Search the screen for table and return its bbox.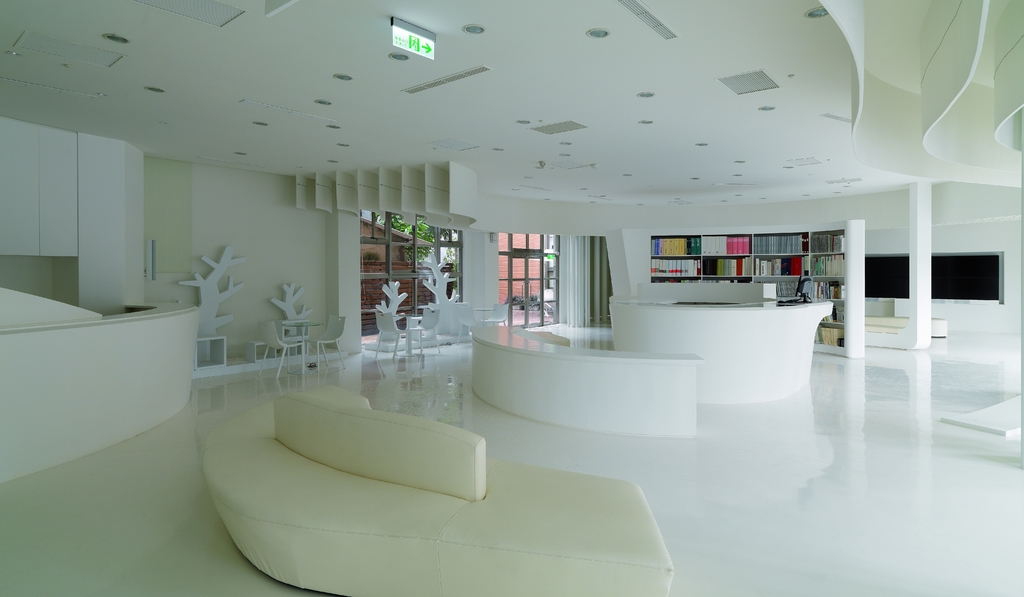
Found: {"x1": 276, "y1": 321, "x2": 323, "y2": 365}.
